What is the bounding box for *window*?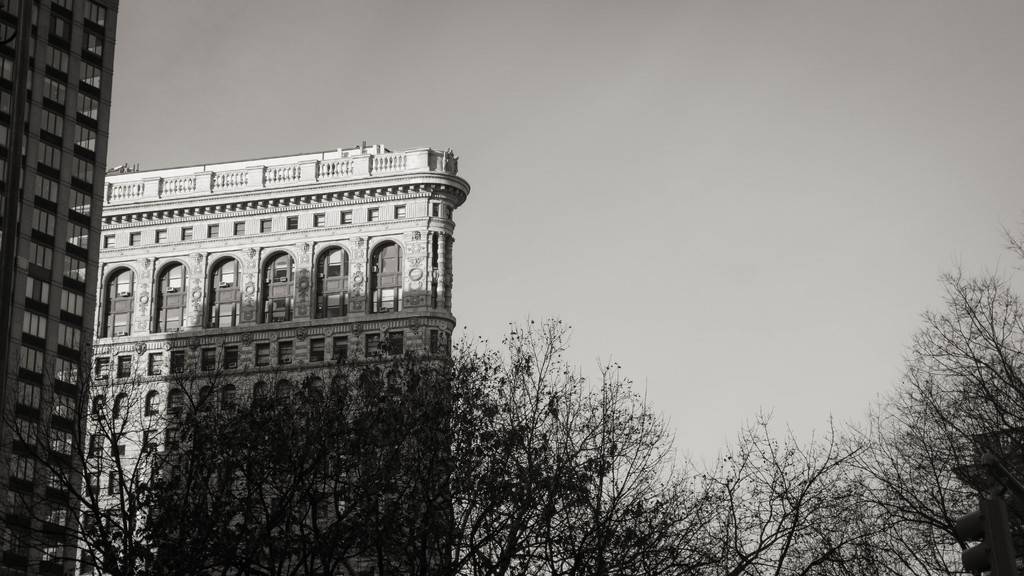
left=144, top=351, right=163, bottom=372.
